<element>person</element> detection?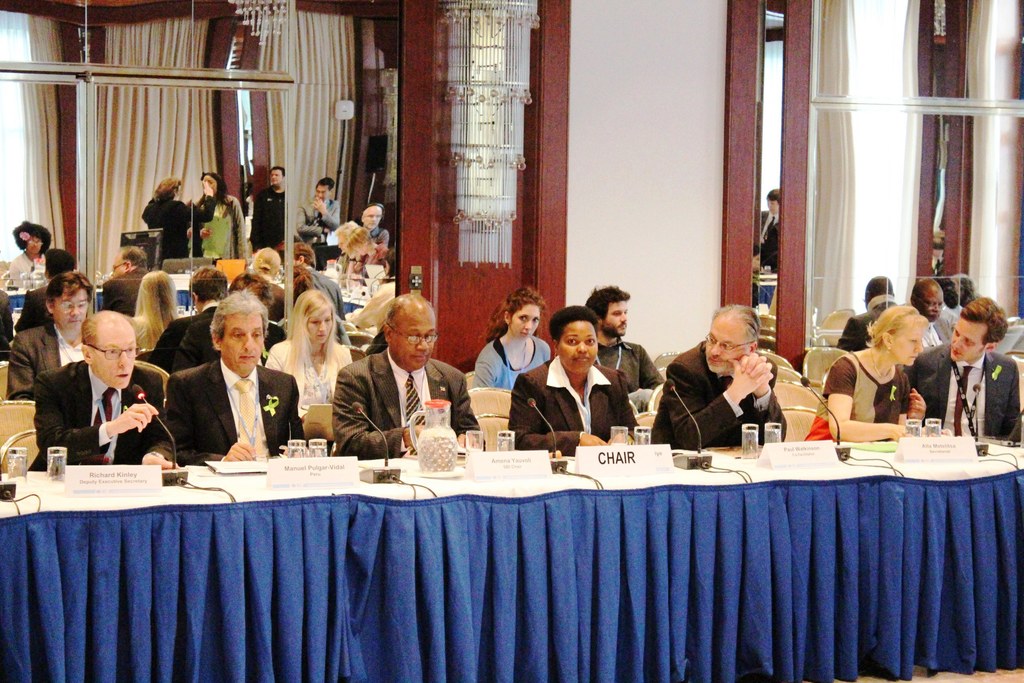
472, 285, 550, 399
